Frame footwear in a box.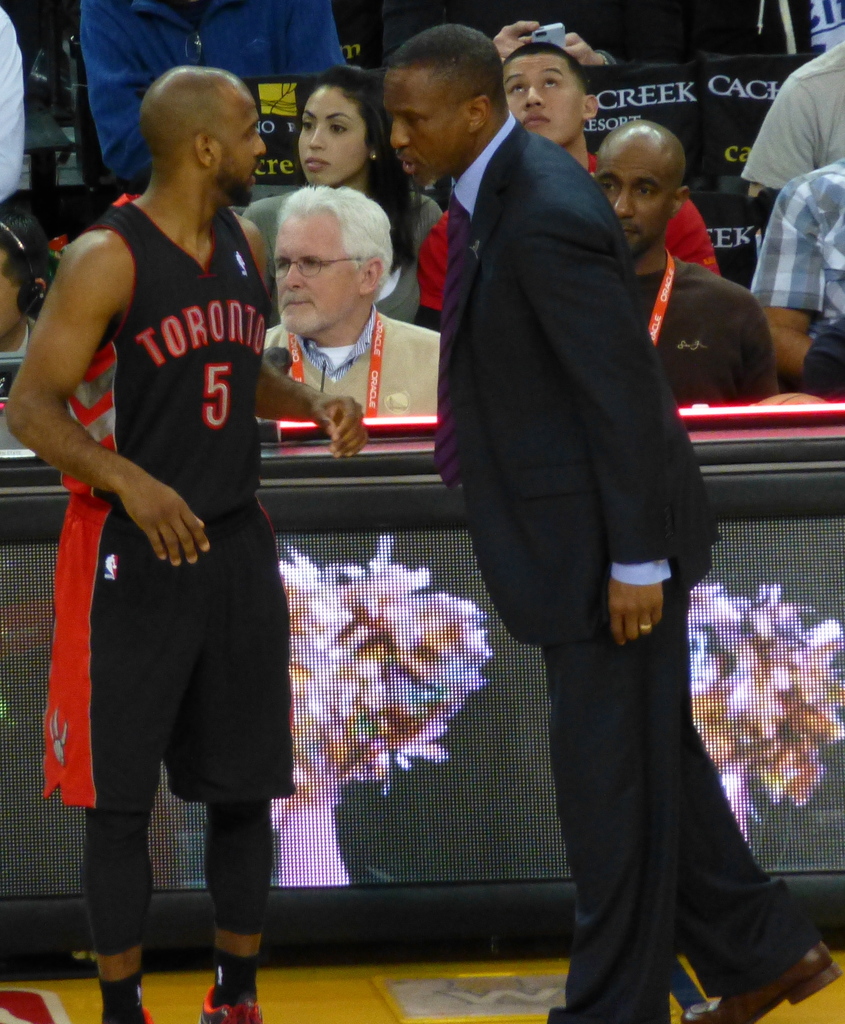
bbox=(143, 1003, 156, 1023).
